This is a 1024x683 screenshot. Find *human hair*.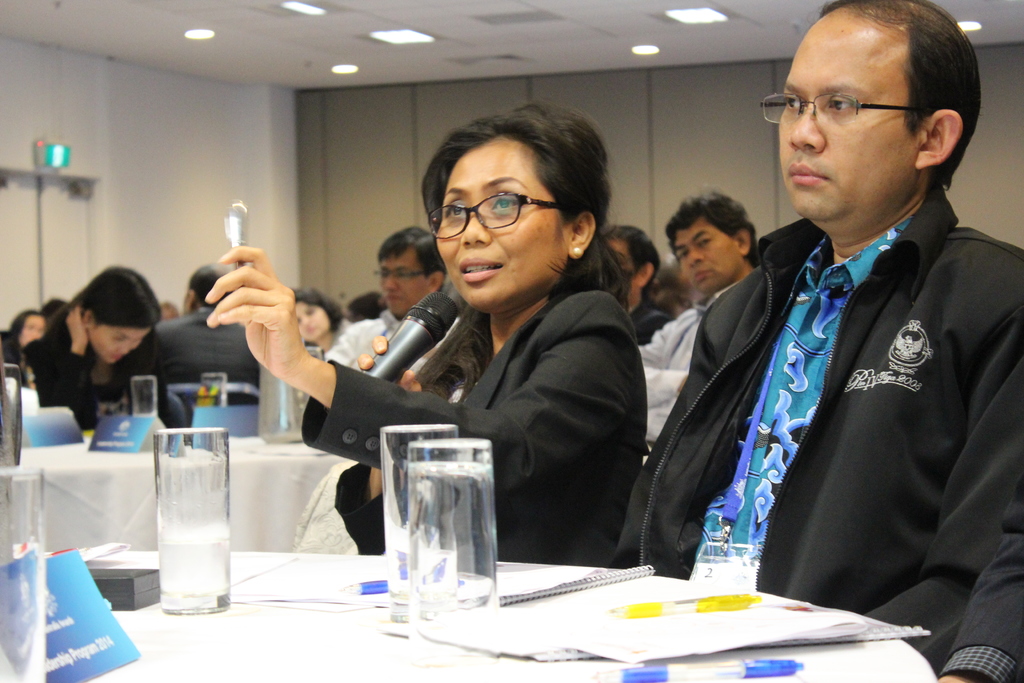
Bounding box: (x1=40, y1=295, x2=103, y2=318).
